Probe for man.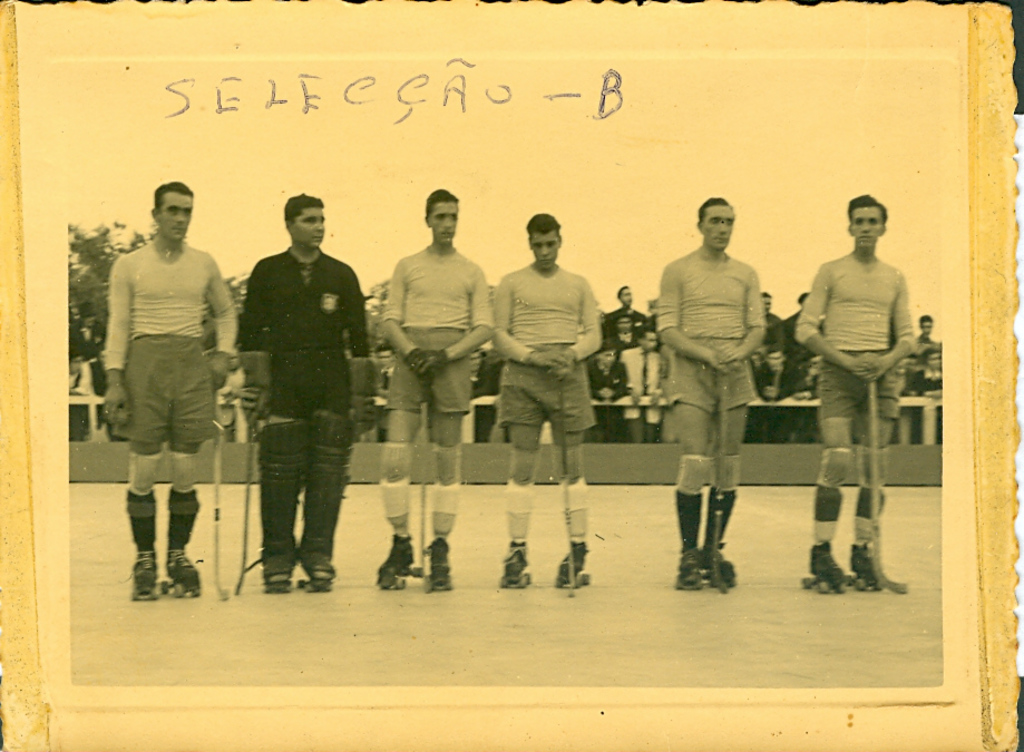
Probe result: 491, 213, 605, 578.
